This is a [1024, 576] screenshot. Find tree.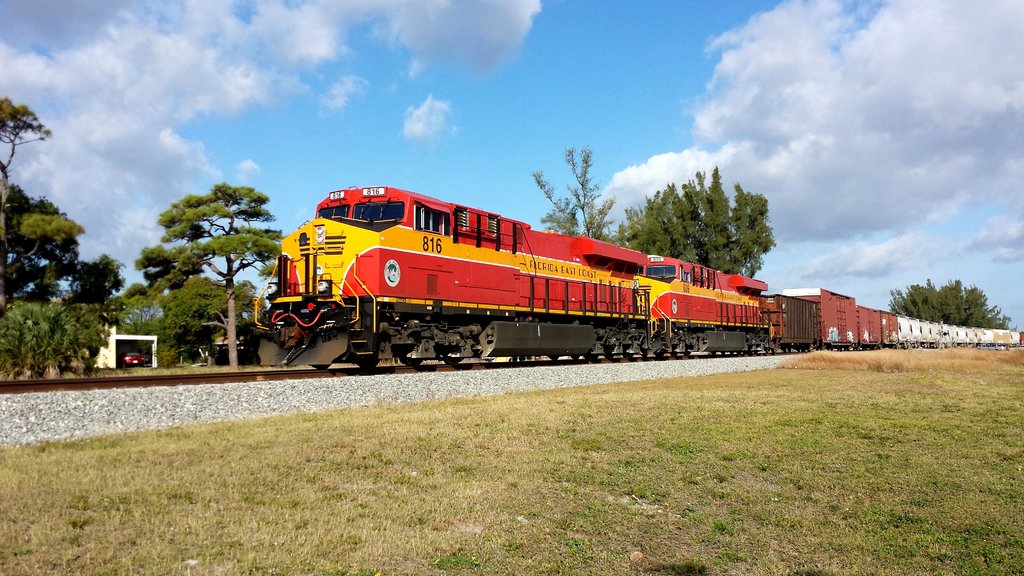
Bounding box: bbox=(534, 145, 615, 244).
